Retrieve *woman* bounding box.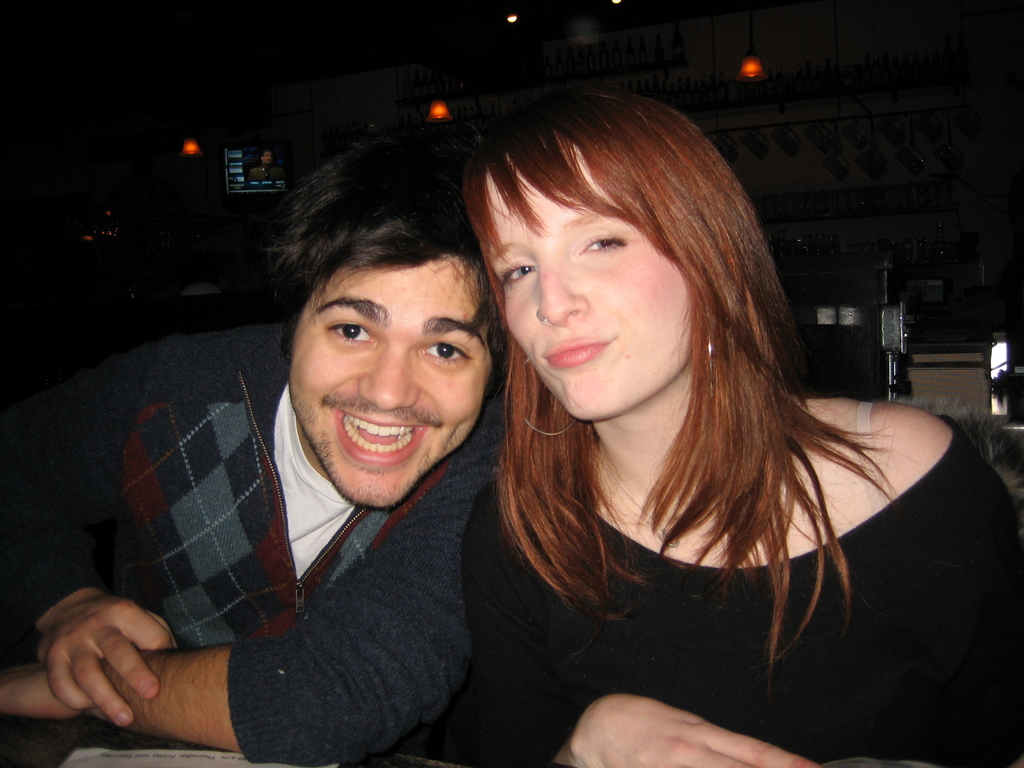
Bounding box: <box>404,102,972,752</box>.
